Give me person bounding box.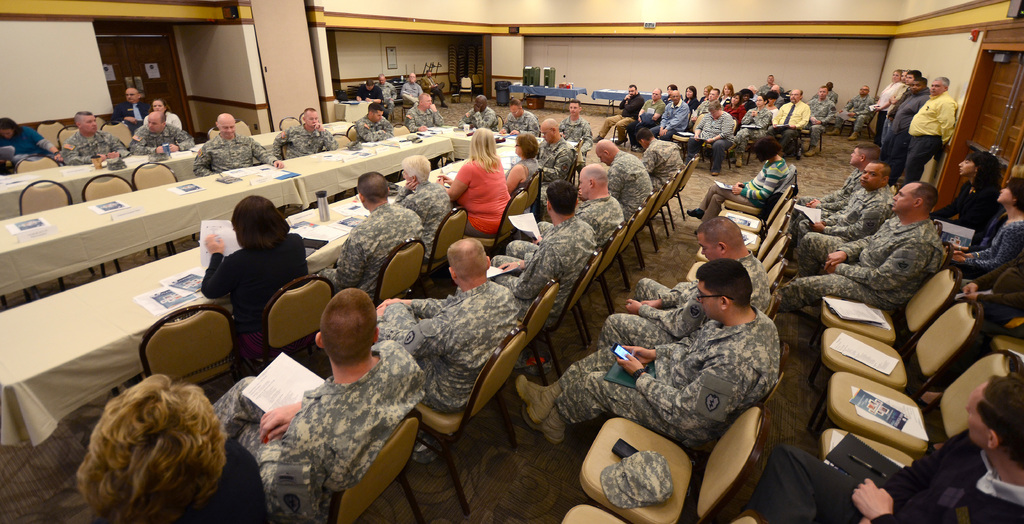
{"left": 273, "top": 104, "right": 340, "bottom": 161}.
